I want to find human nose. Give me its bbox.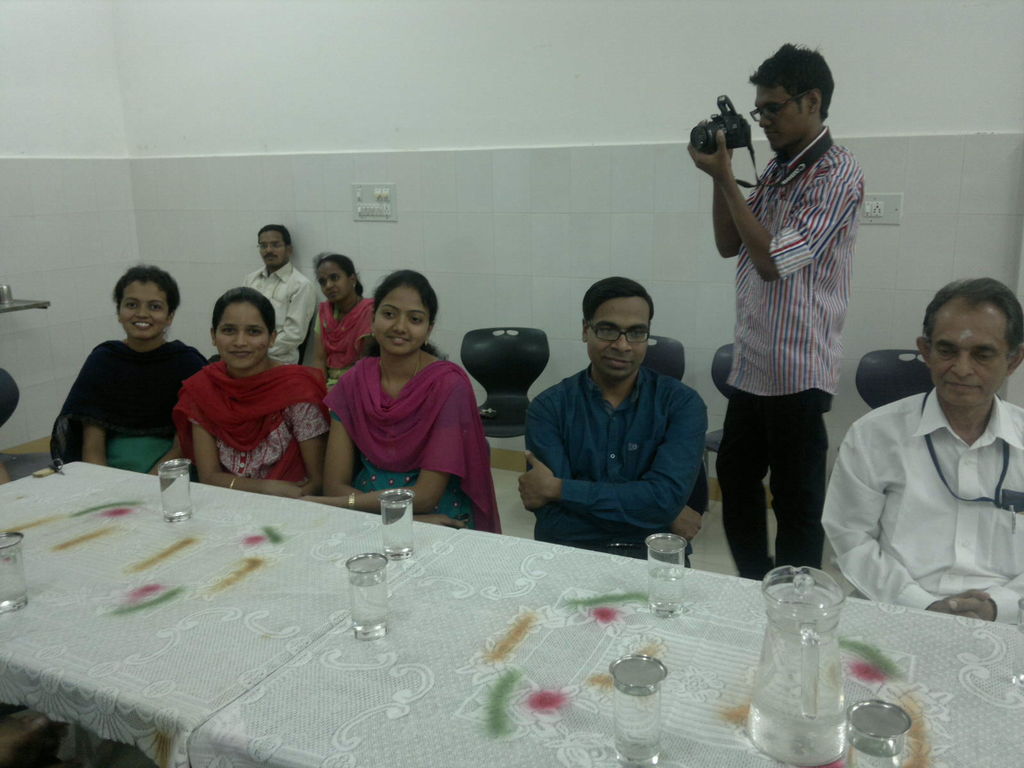
box(950, 353, 972, 376).
